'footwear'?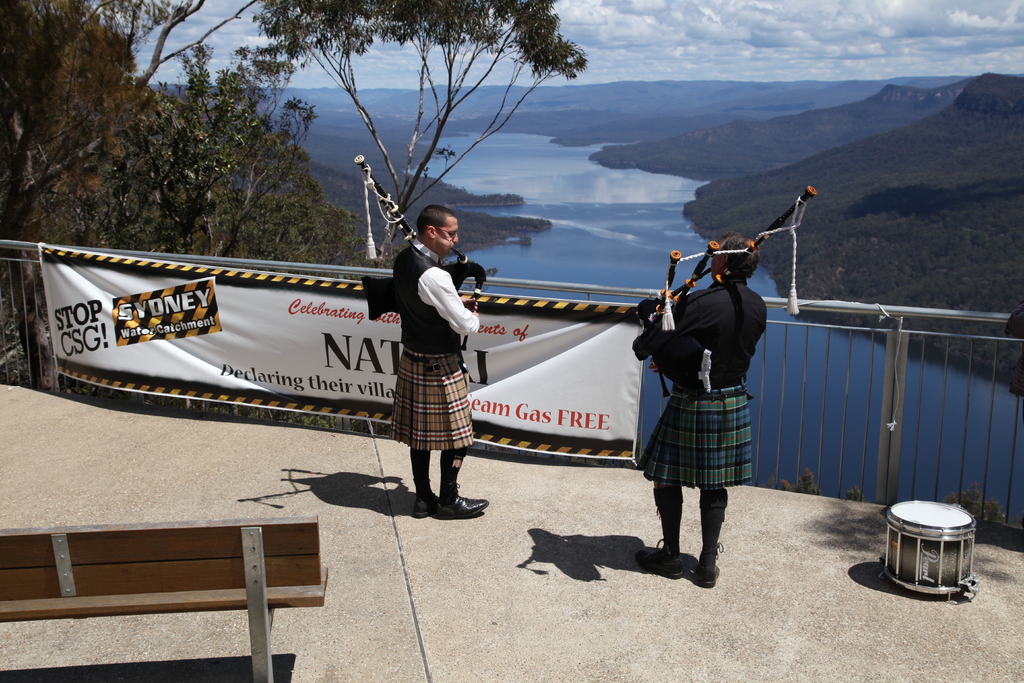
locate(636, 550, 686, 580)
